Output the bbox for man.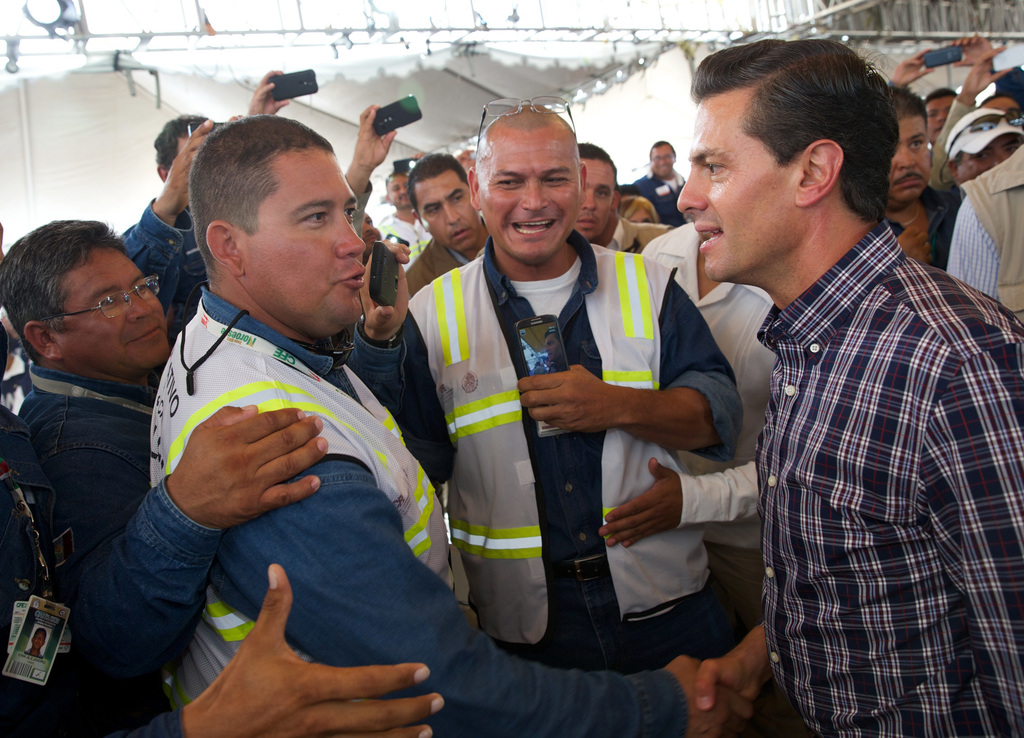
150,114,757,737.
